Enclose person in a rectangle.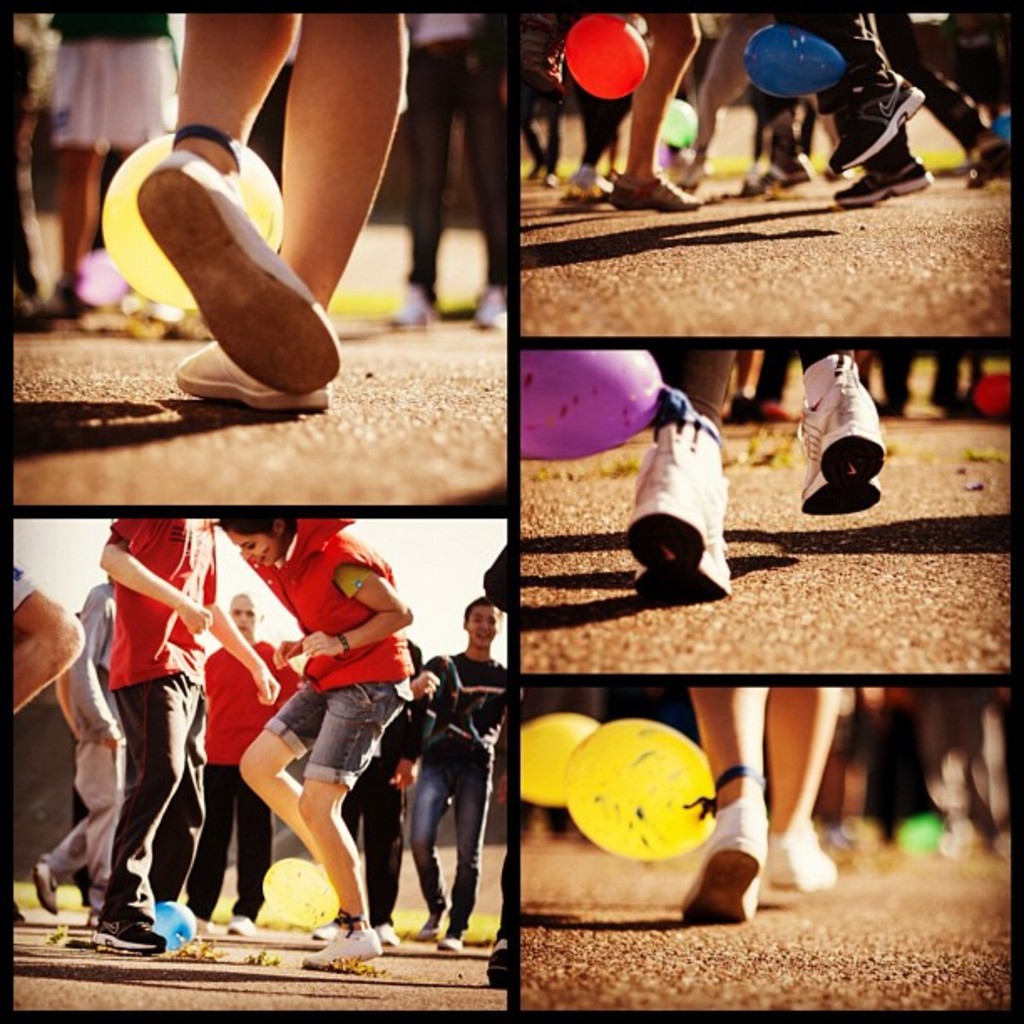
(621, 343, 912, 607).
